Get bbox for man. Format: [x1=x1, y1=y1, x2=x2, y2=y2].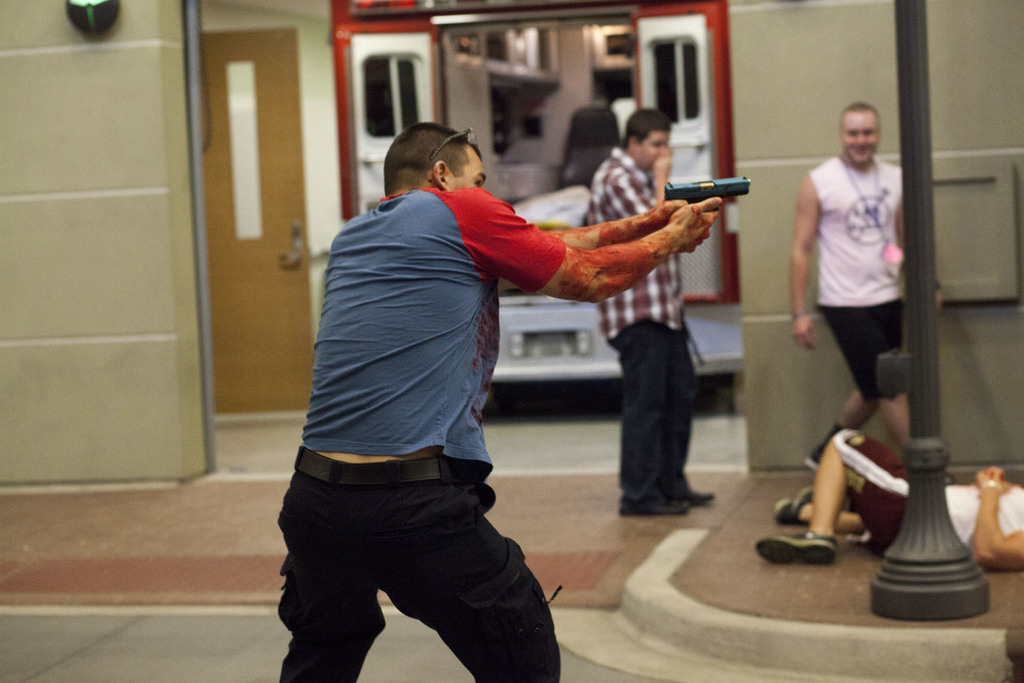
[x1=588, y1=100, x2=717, y2=530].
